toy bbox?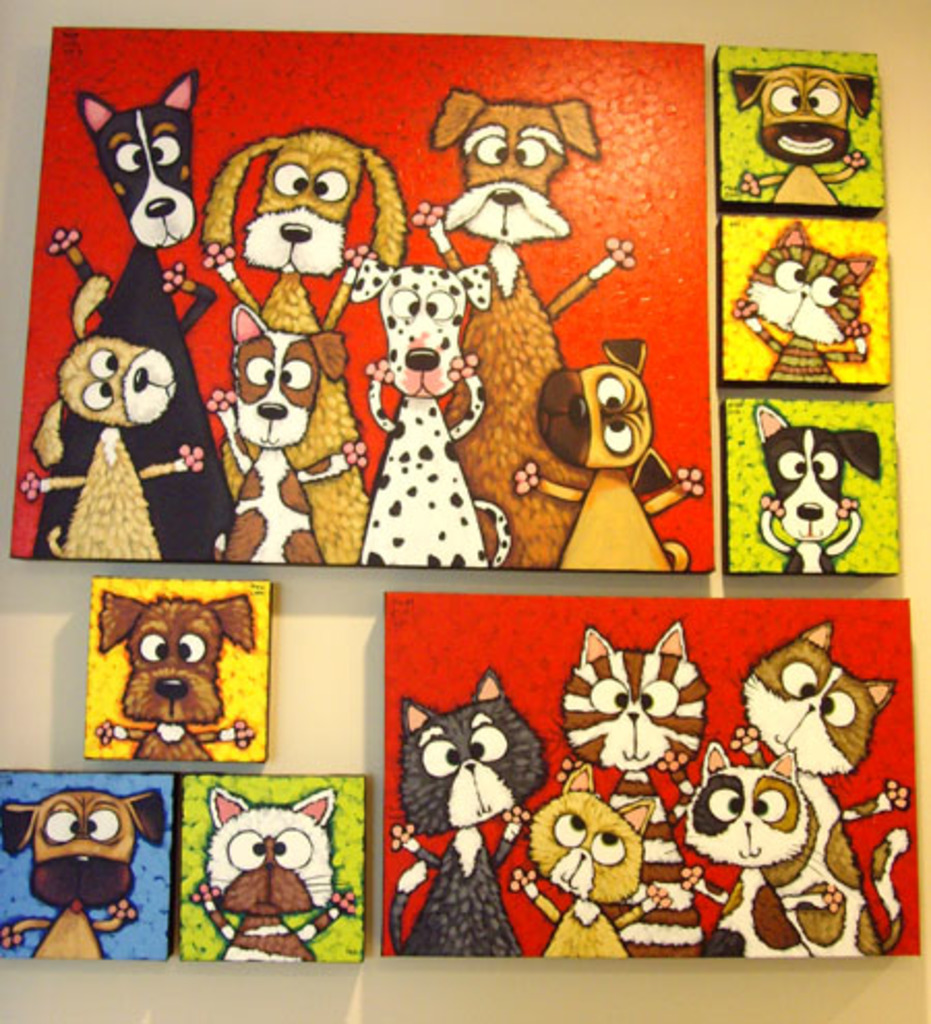
region(557, 625, 712, 960)
